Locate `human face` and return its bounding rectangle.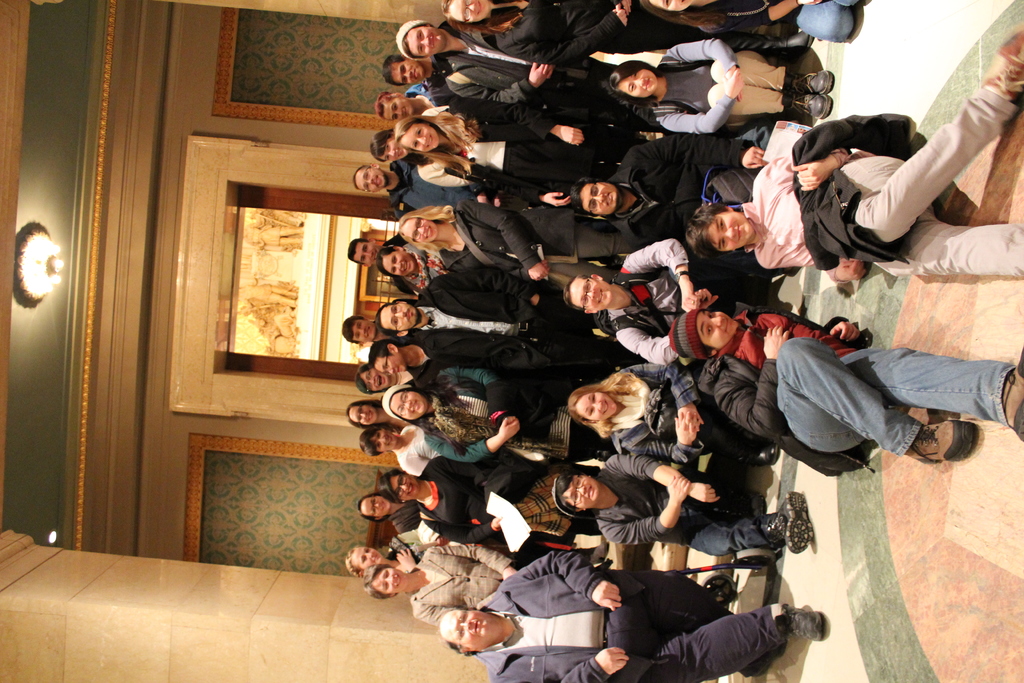
(354,242,383,268).
